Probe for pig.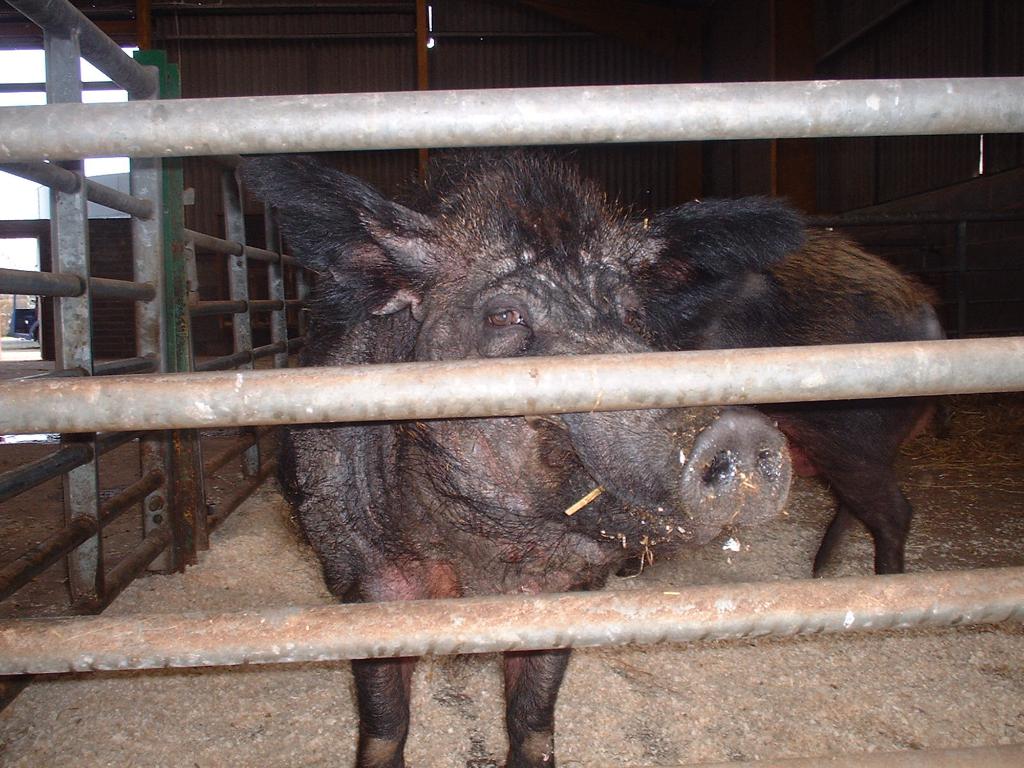
Probe result: {"left": 620, "top": 193, "right": 956, "bottom": 577}.
